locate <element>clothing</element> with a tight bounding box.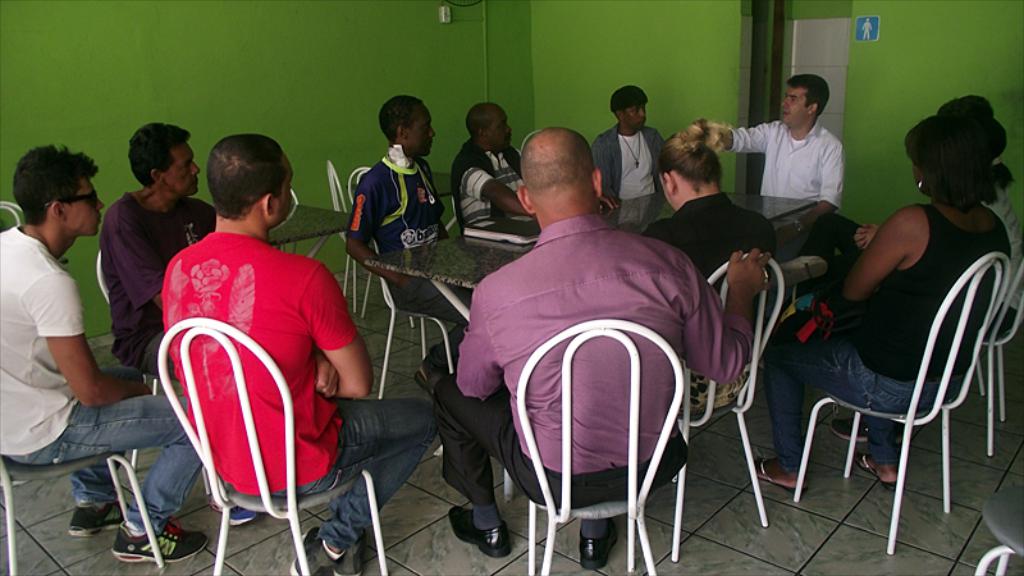
<box>447,132,534,238</box>.
